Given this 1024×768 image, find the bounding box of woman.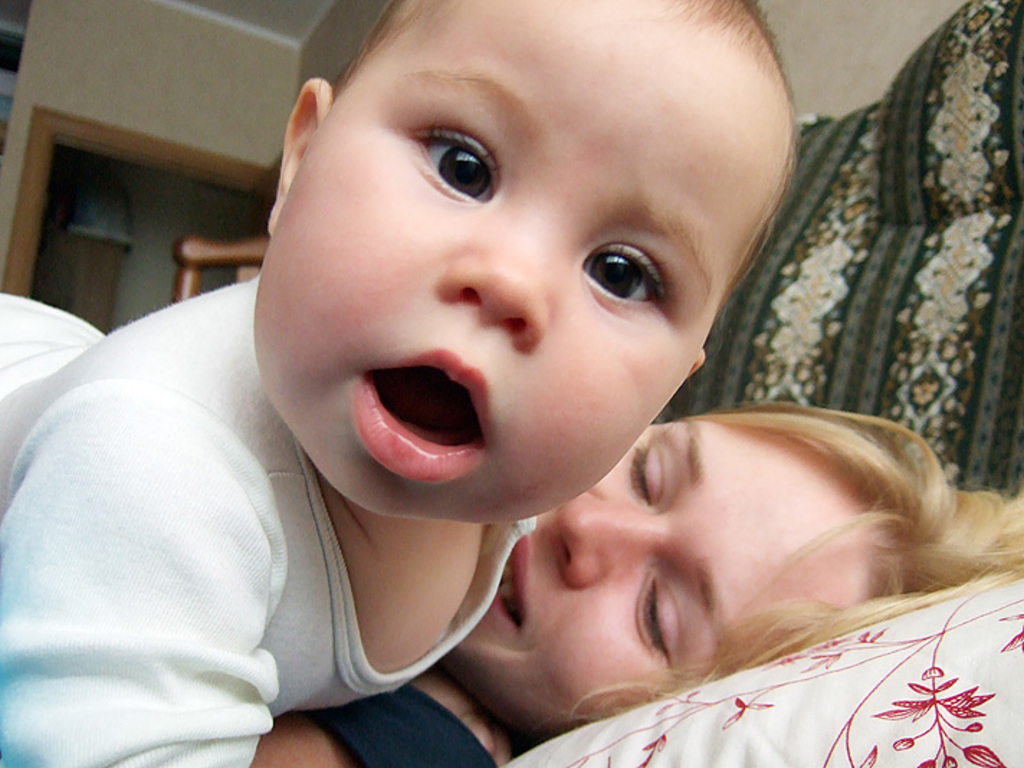
left=247, top=407, right=1023, bottom=767.
